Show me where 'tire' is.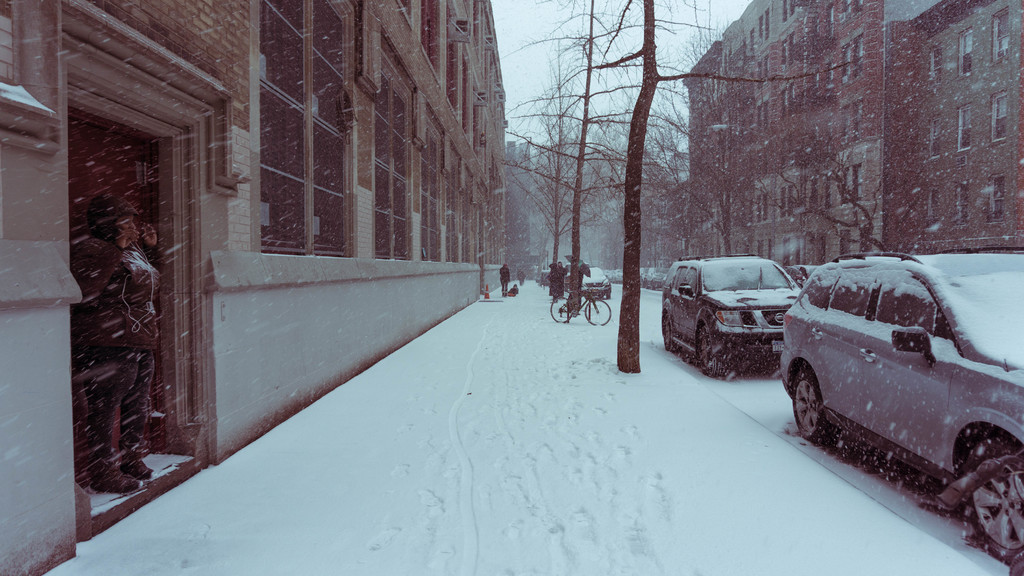
'tire' is at 696:322:721:373.
